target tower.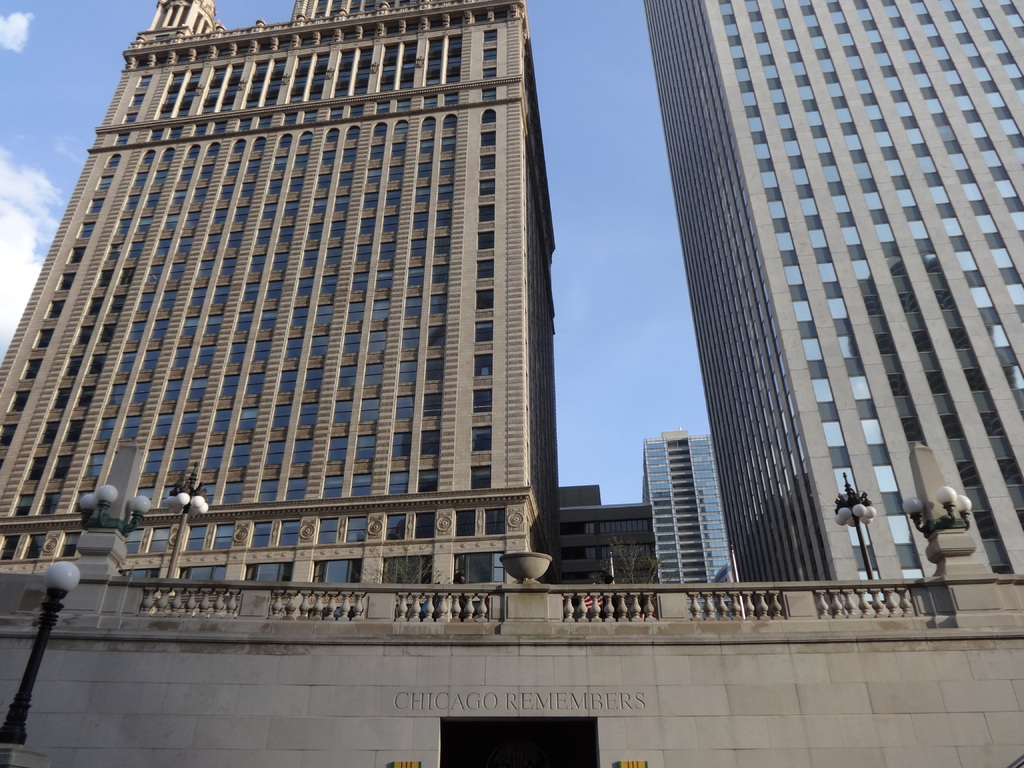
Target region: <box>636,1,1023,617</box>.
